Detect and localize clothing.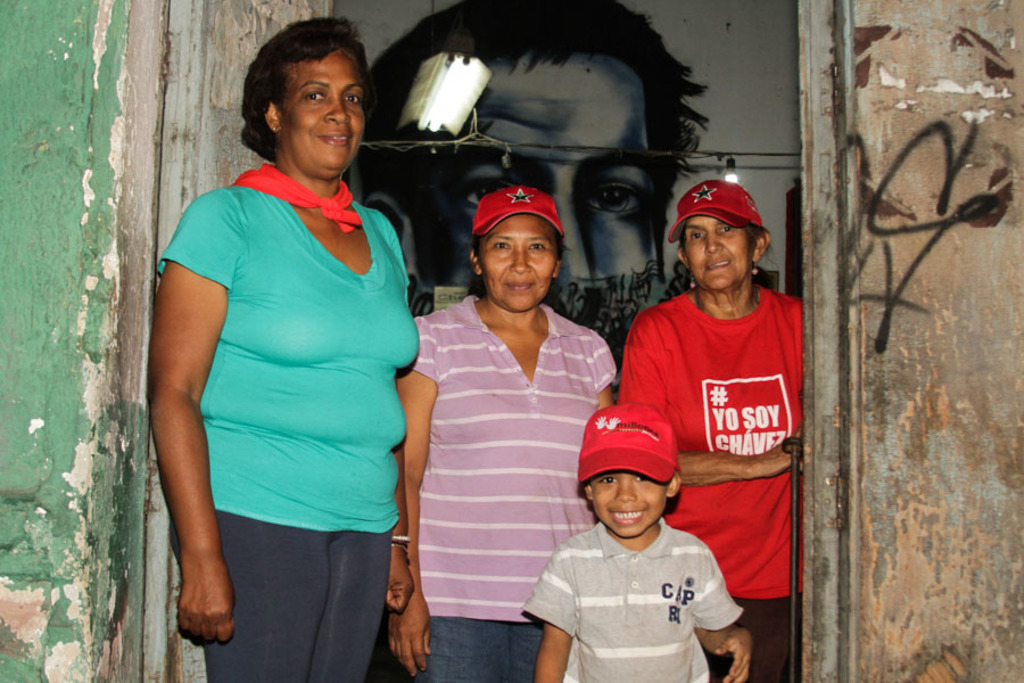
Localized at x1=510 y1=503 x2=758 y2=676.
